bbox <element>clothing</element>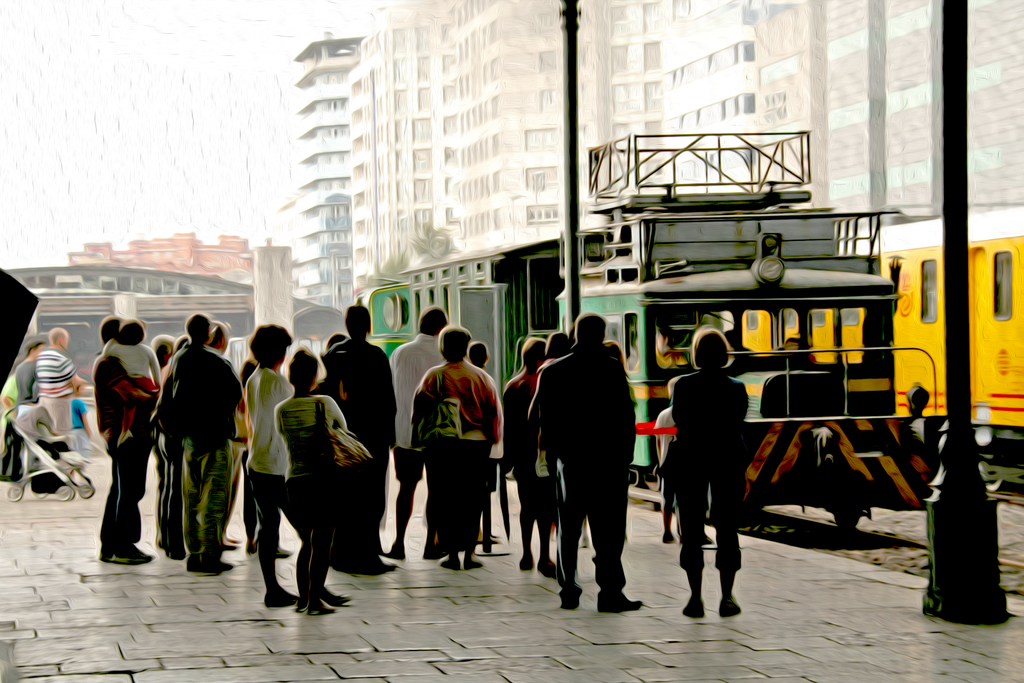
rect(68, 396, 93, 455)
